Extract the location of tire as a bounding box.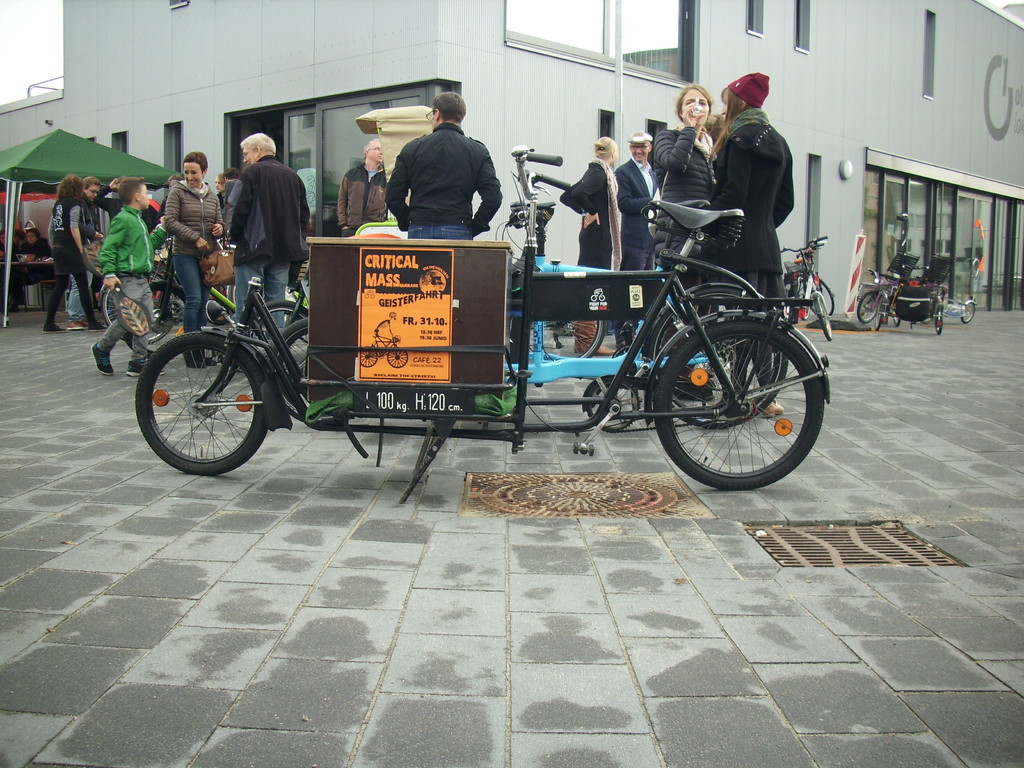
bbox(386, 351, 407, 367).
